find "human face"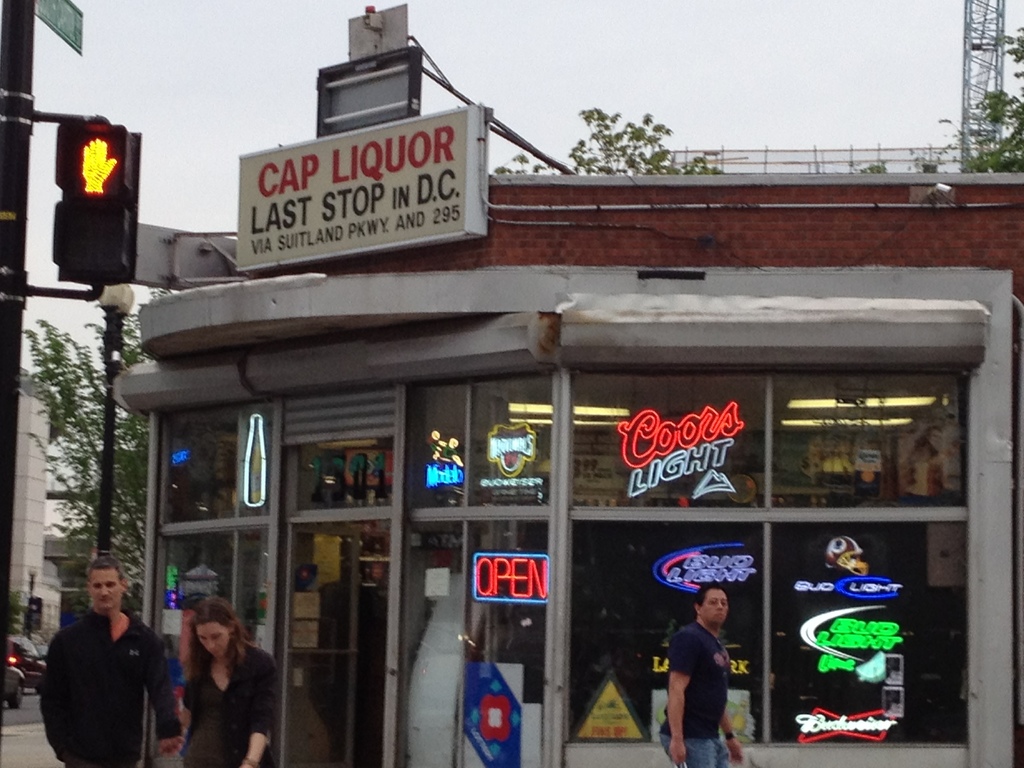
BBox(194, 625, 230, 657)
